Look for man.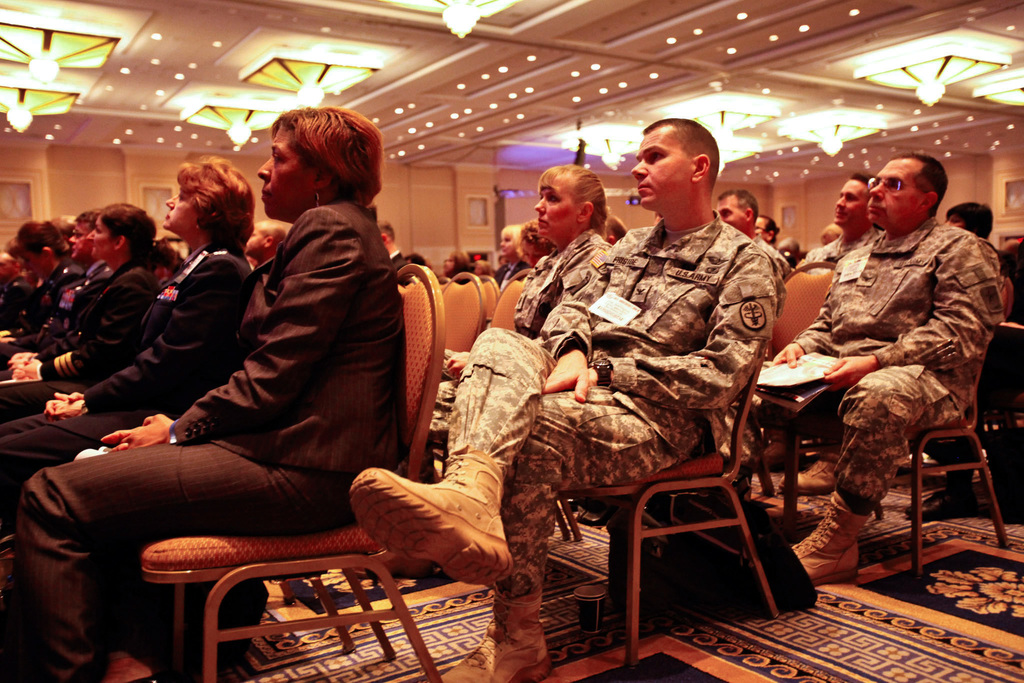
Found: {"left": 349, "top": 119, "right": 780, "bottom": 682}.
